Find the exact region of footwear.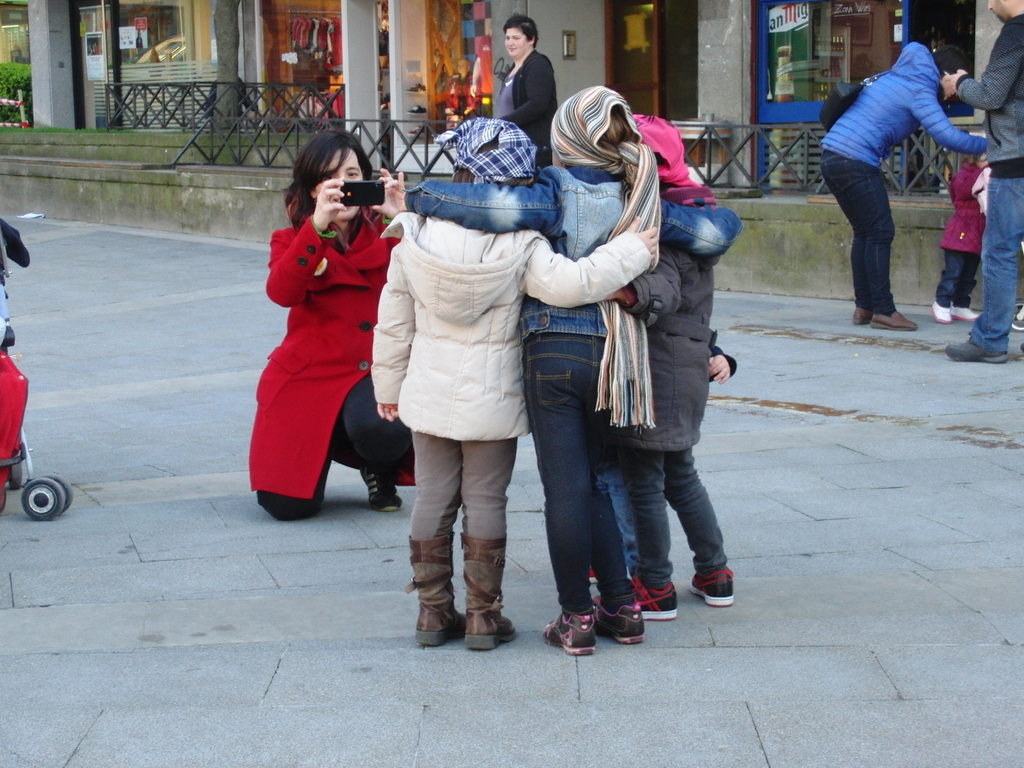
Exact region: [548,603,598,657].
